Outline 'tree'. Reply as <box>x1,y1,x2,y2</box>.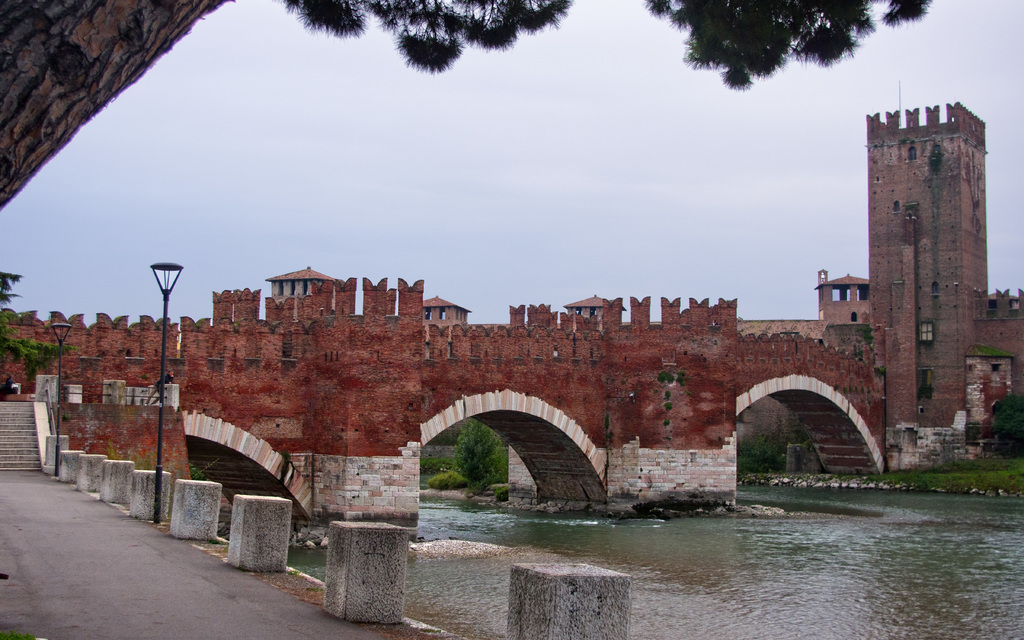
<box>735,409,790,479</box>.
